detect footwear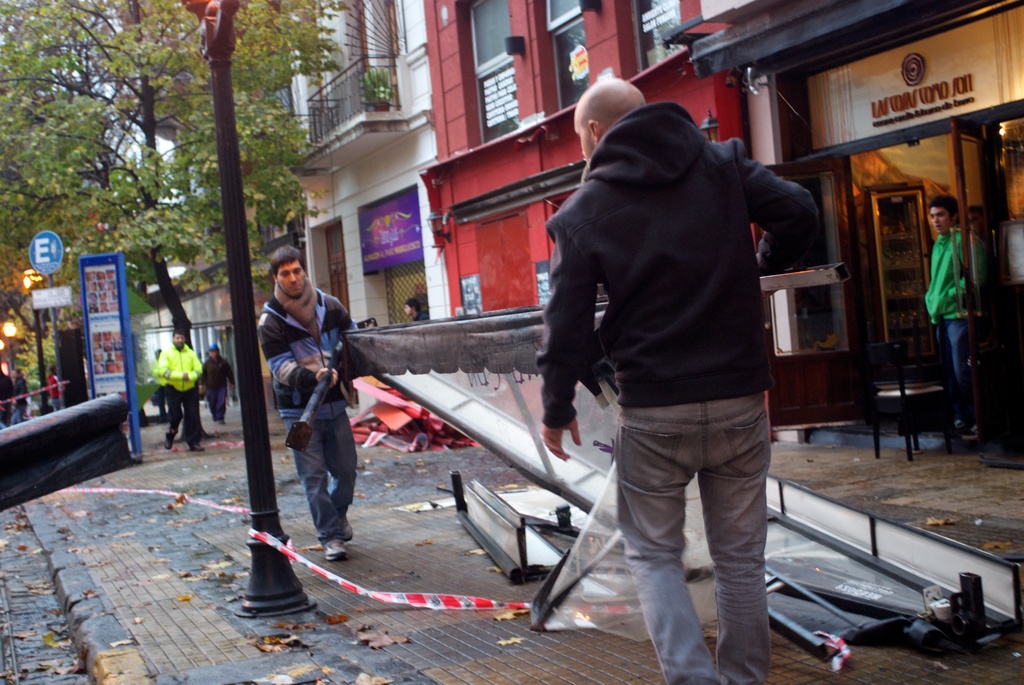
pyautogui.locateOnScreen(216, 418, 225, 427)
